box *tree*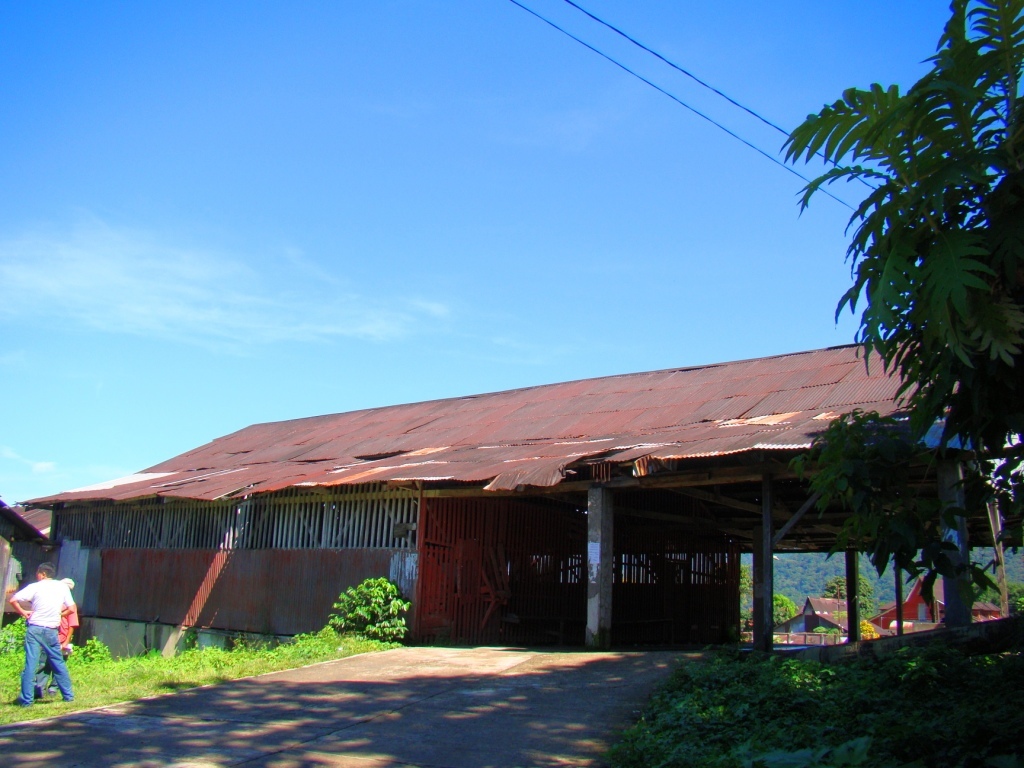
box(799, 0, 1023, 684)
